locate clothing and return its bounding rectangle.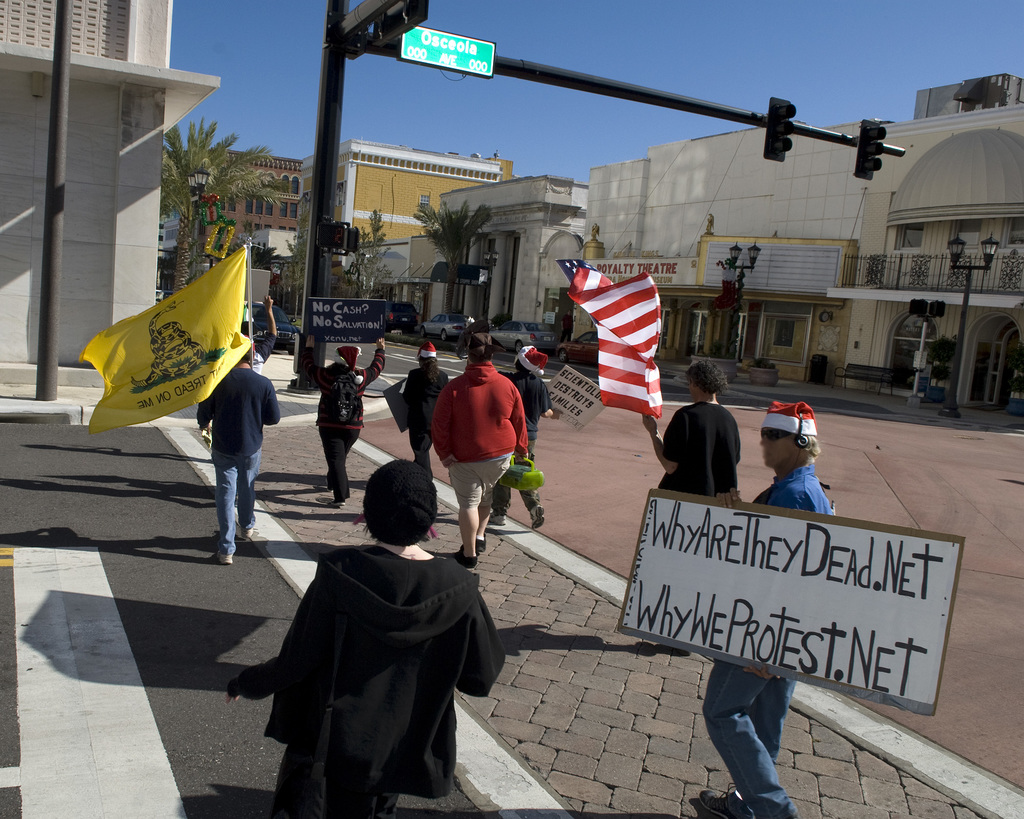
box(400, 364, 448, 470).
